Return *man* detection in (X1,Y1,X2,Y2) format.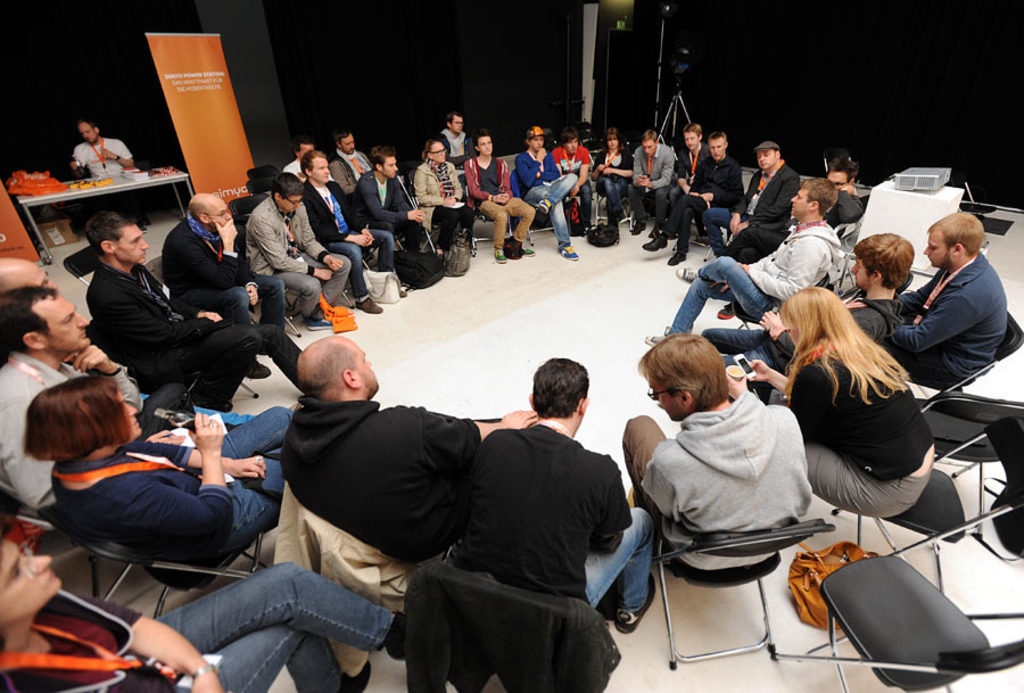
(243,172,352,321).
